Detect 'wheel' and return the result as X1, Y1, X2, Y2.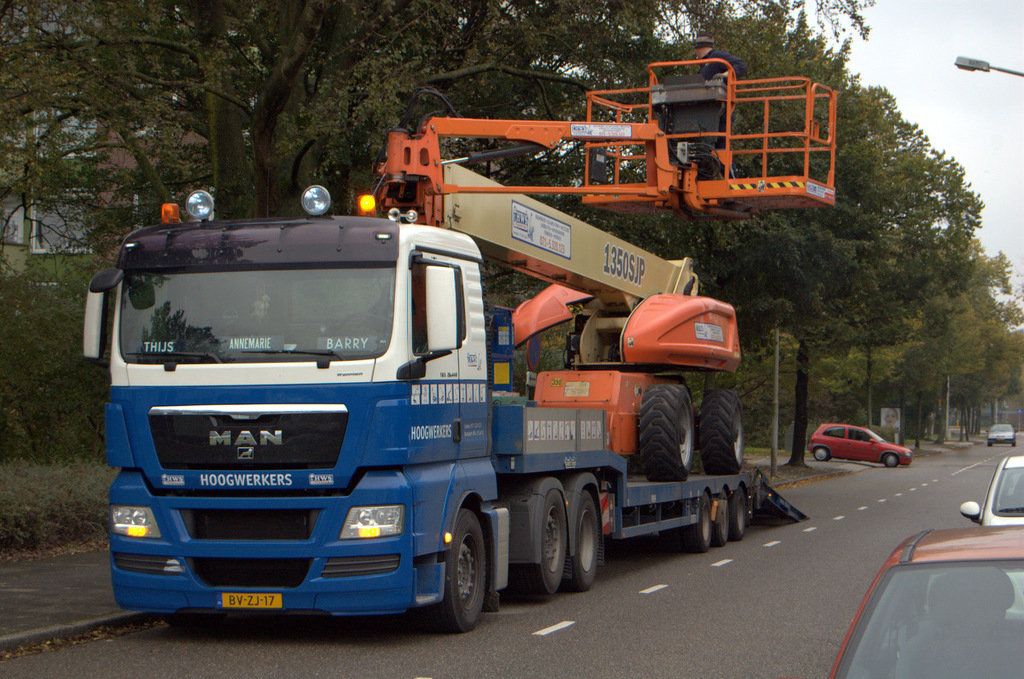
815, 447, 829, 461.
